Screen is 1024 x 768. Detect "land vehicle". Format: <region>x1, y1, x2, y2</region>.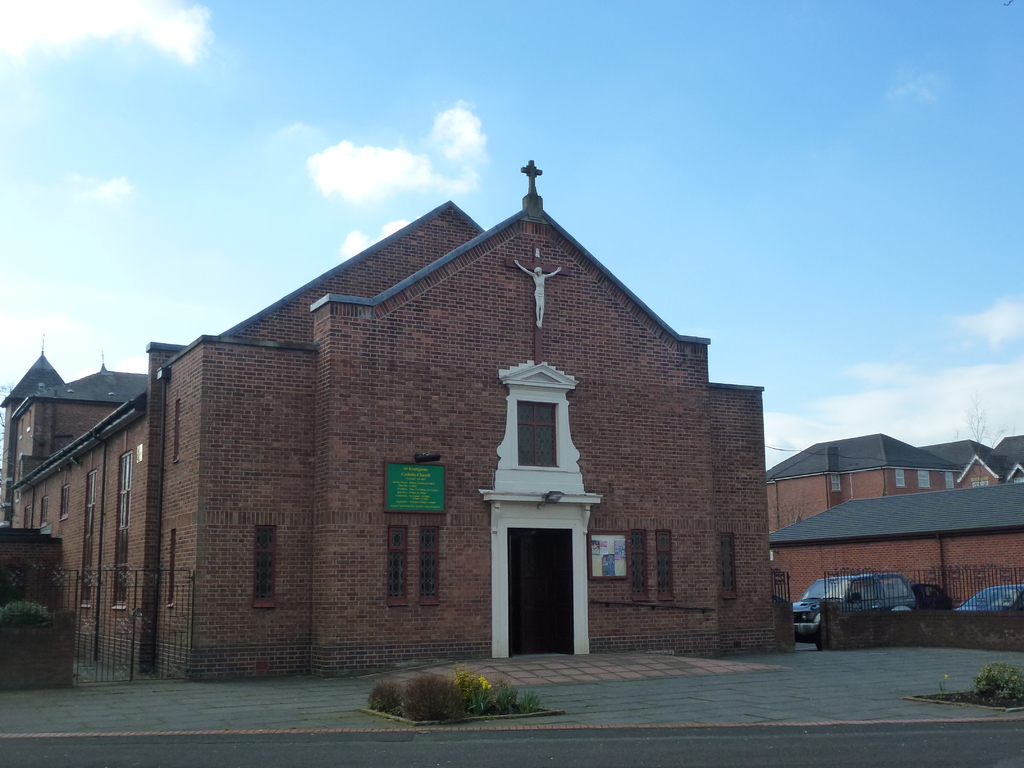
<region>961, 584, 1023, 610</region>.
